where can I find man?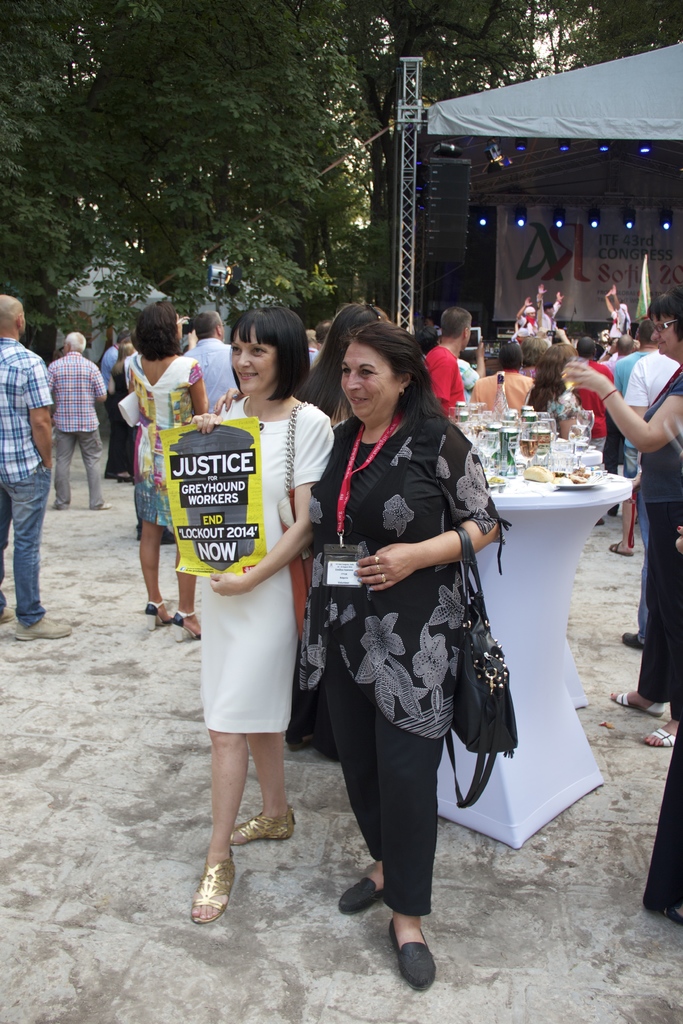
You can find it at [618,289,682,644].
